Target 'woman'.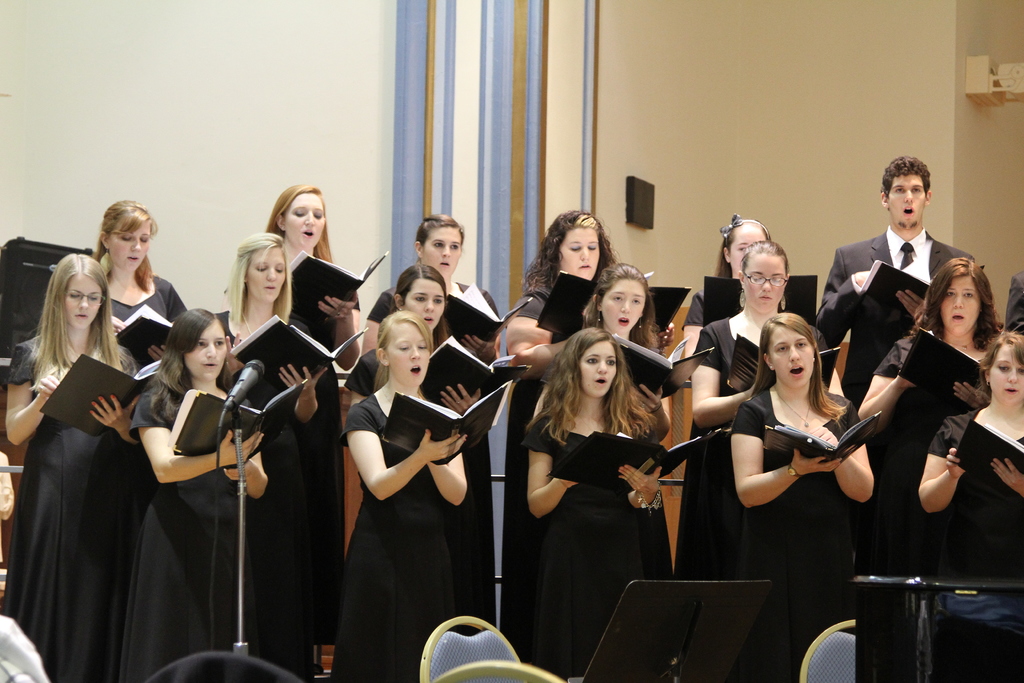
Target region: region(686, 236, 836, 579).
